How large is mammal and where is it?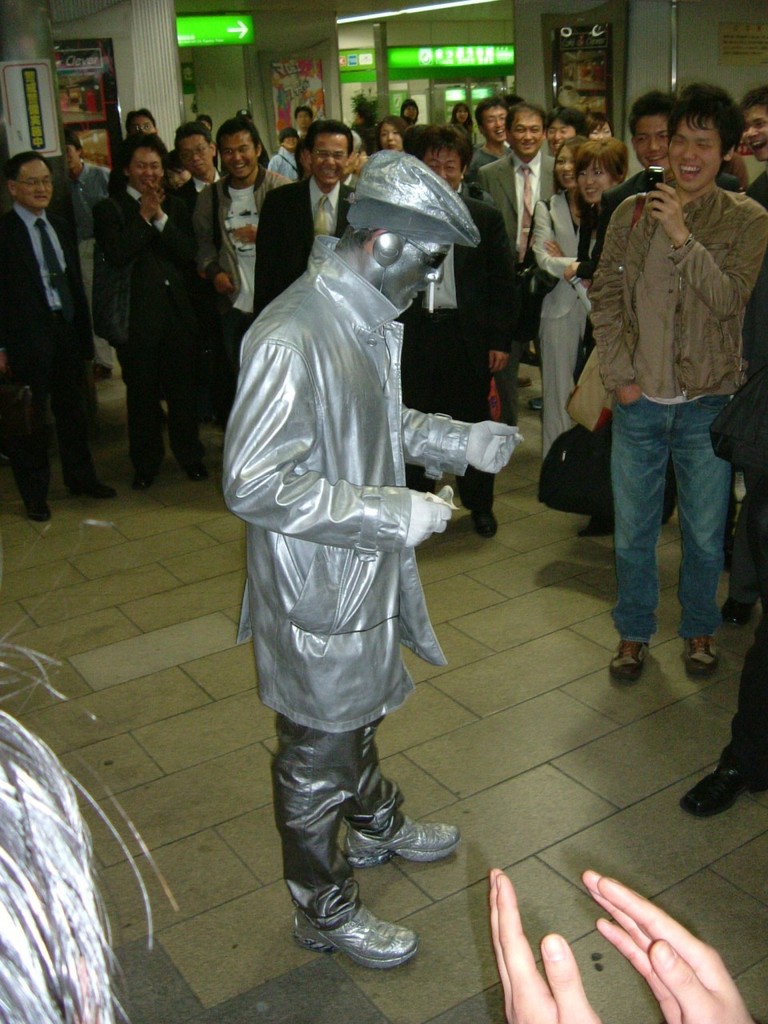
Bounding box: detection(223, 151, 522, 968).
